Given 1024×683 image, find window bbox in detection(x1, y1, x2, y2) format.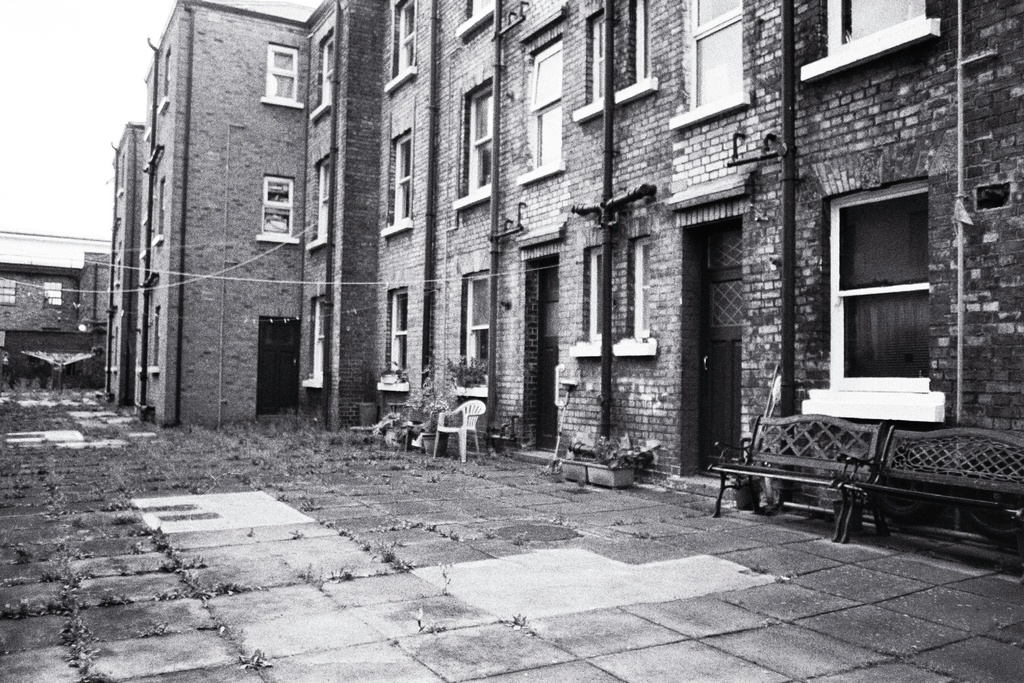
detection(826, 0, 929, 52).
